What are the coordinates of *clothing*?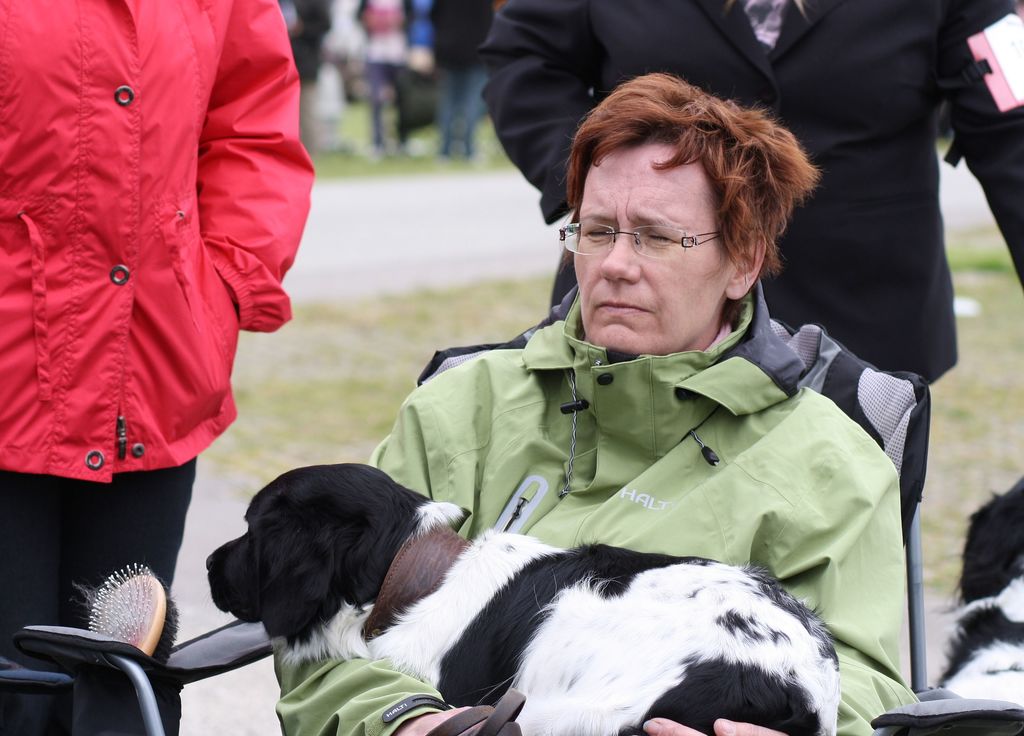
box(408, 0, 437, 133).
